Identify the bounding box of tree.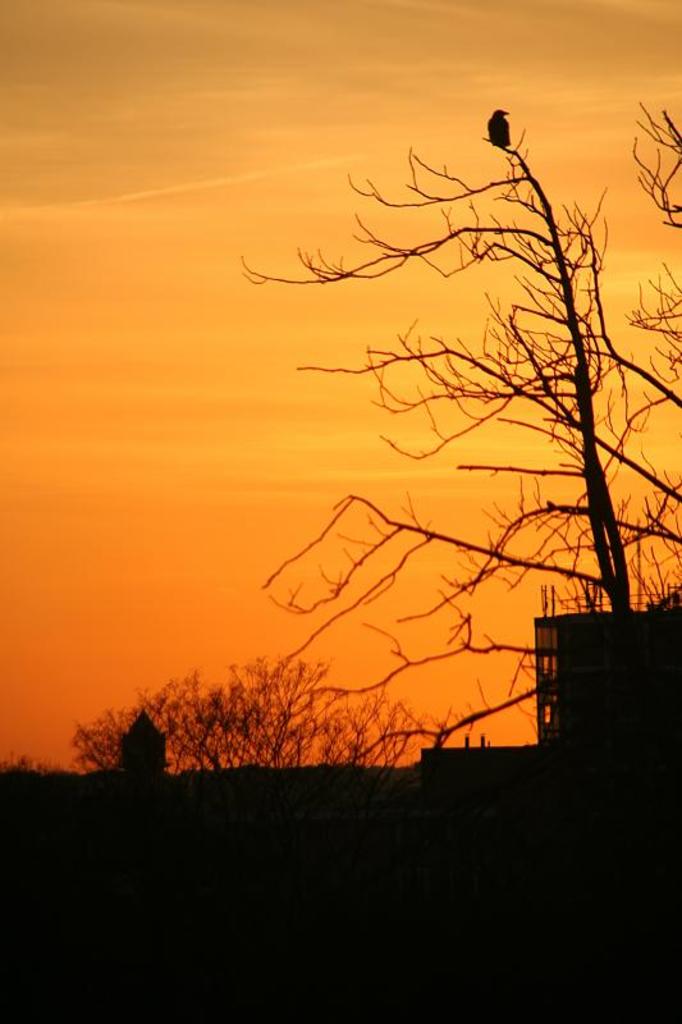
<box>64,655,462,773</box>.
